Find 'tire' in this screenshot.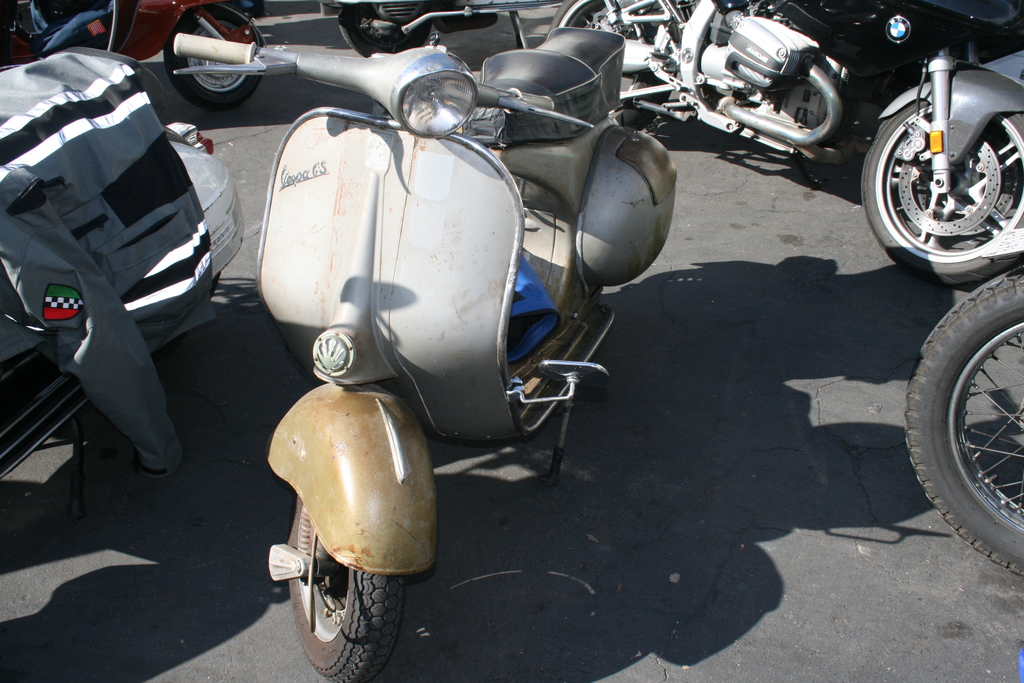
The bounding box for 'tire' is detection(900, 268, 1023, 579).
